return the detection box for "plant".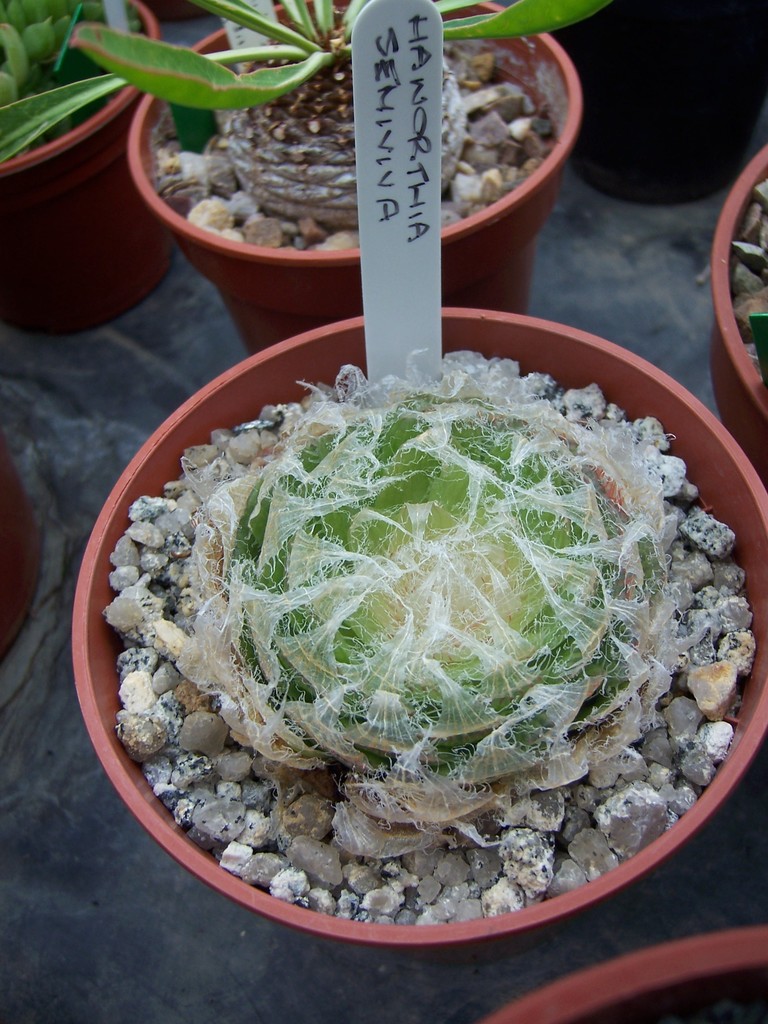
crop(0, 0, 160, 167).
